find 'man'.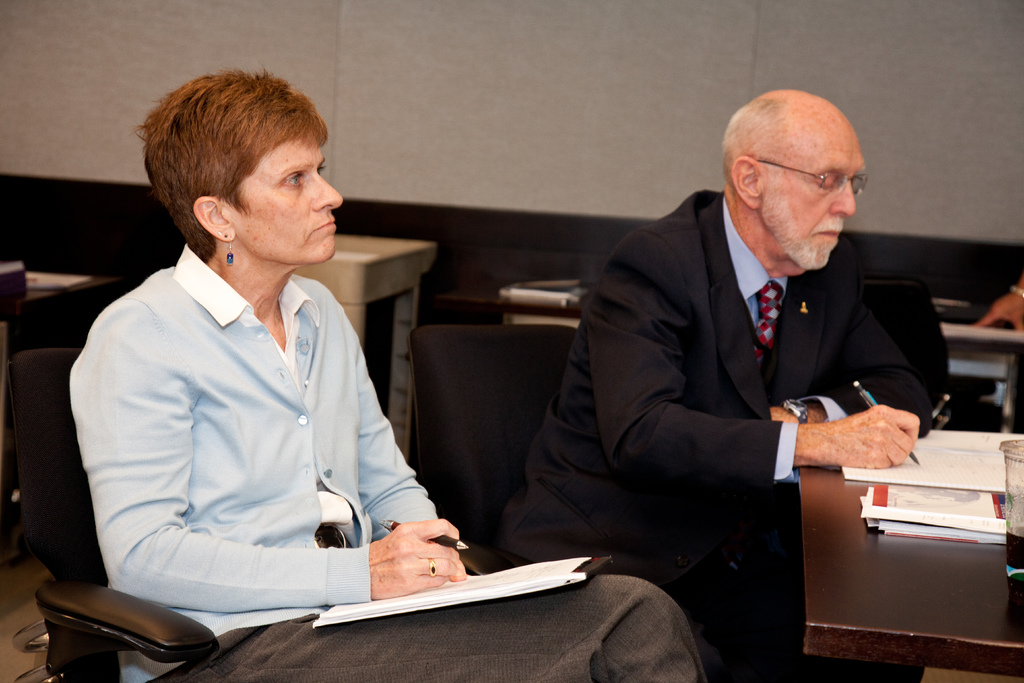
locate(536, 87, 929, 645).
